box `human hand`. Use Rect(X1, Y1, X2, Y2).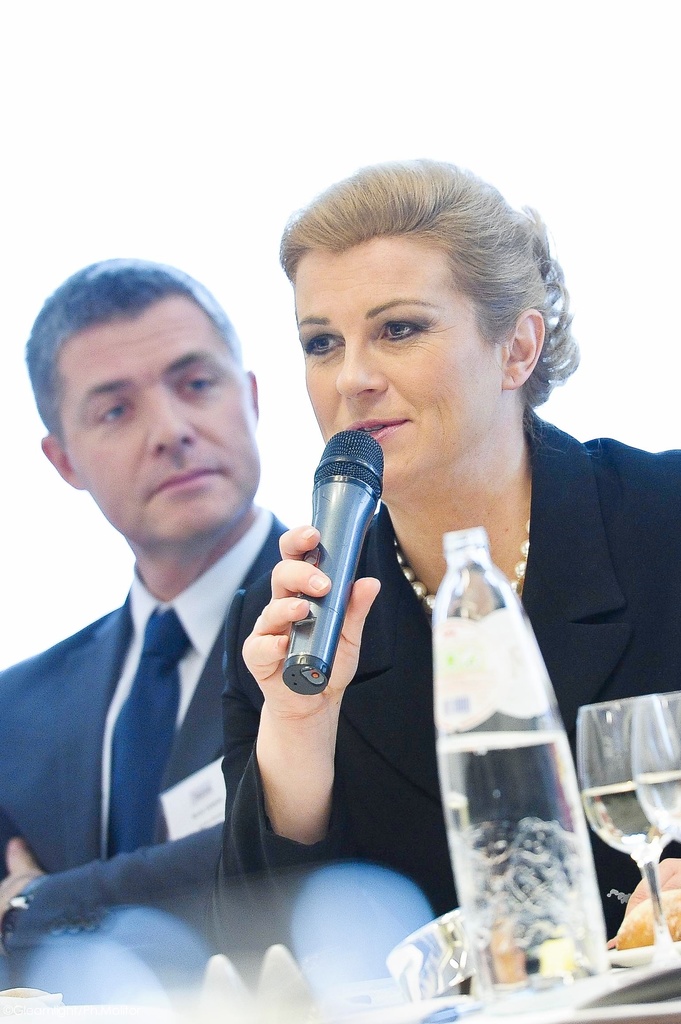
Rect(0, 837, 51, 916).
